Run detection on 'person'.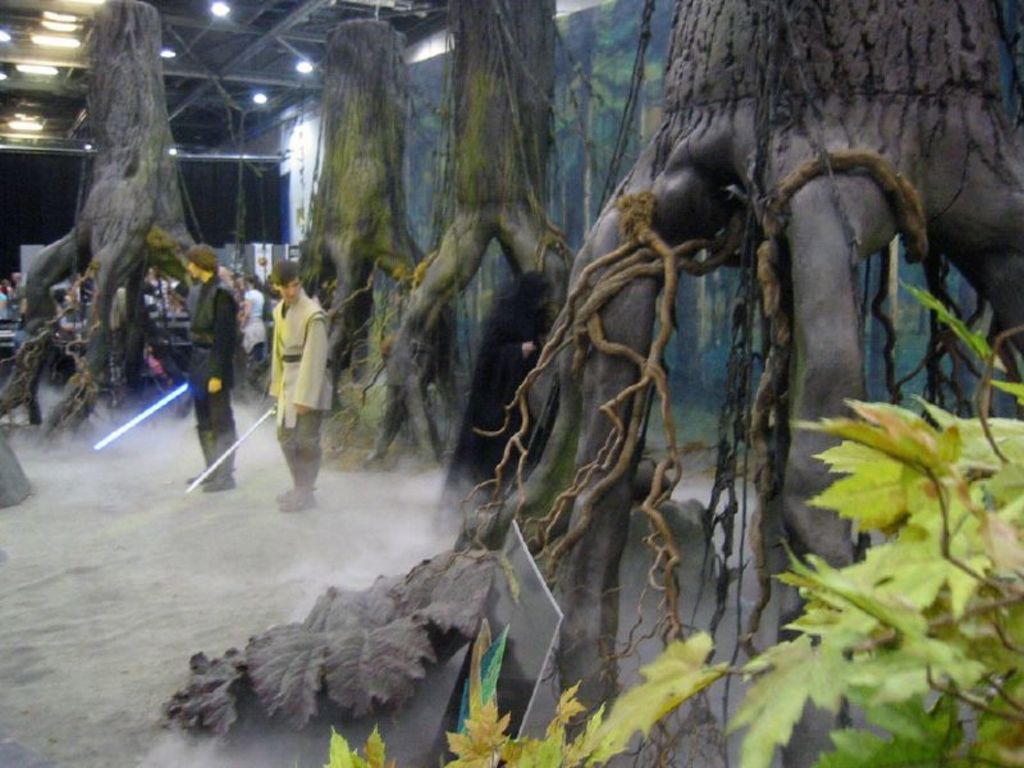
Result: select_region(183, 241, 241, 494).
